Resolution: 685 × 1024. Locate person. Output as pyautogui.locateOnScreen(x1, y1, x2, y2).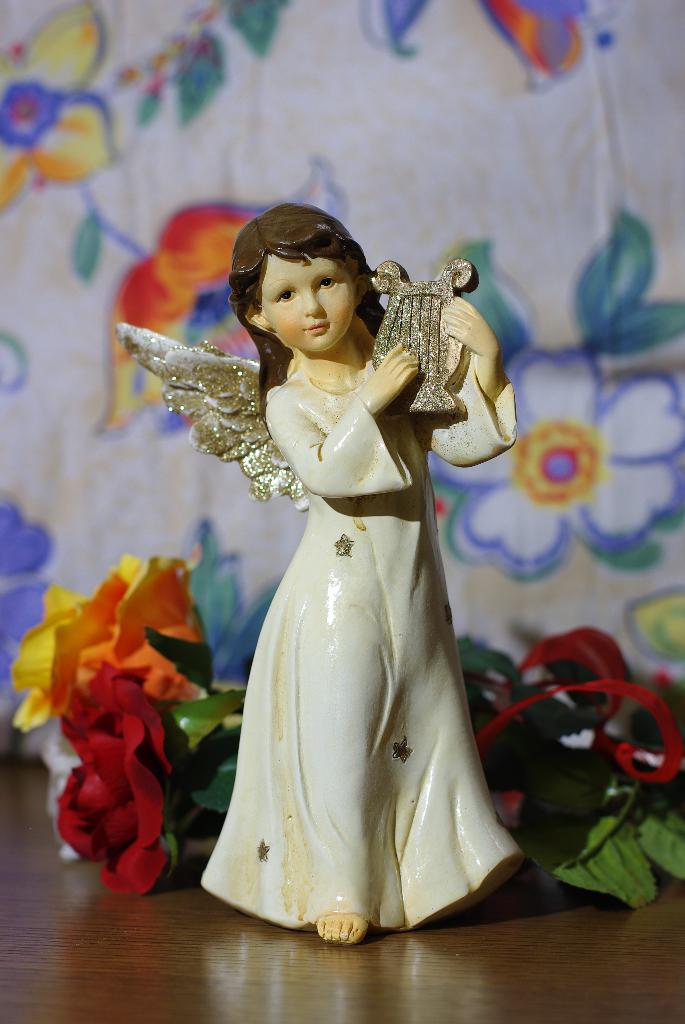
pyautogui.locateOnScreen(203, 202, 526, 944).
